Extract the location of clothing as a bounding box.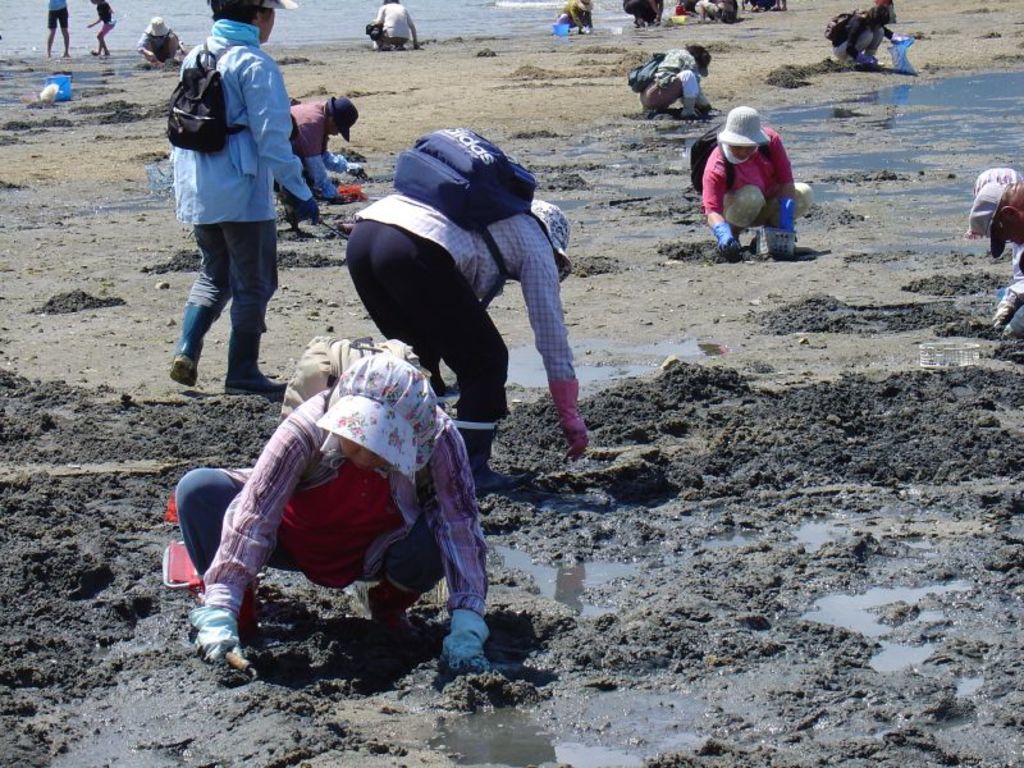
{"left": 273, "top": 93, "right": 351, "bottom": 220}.
